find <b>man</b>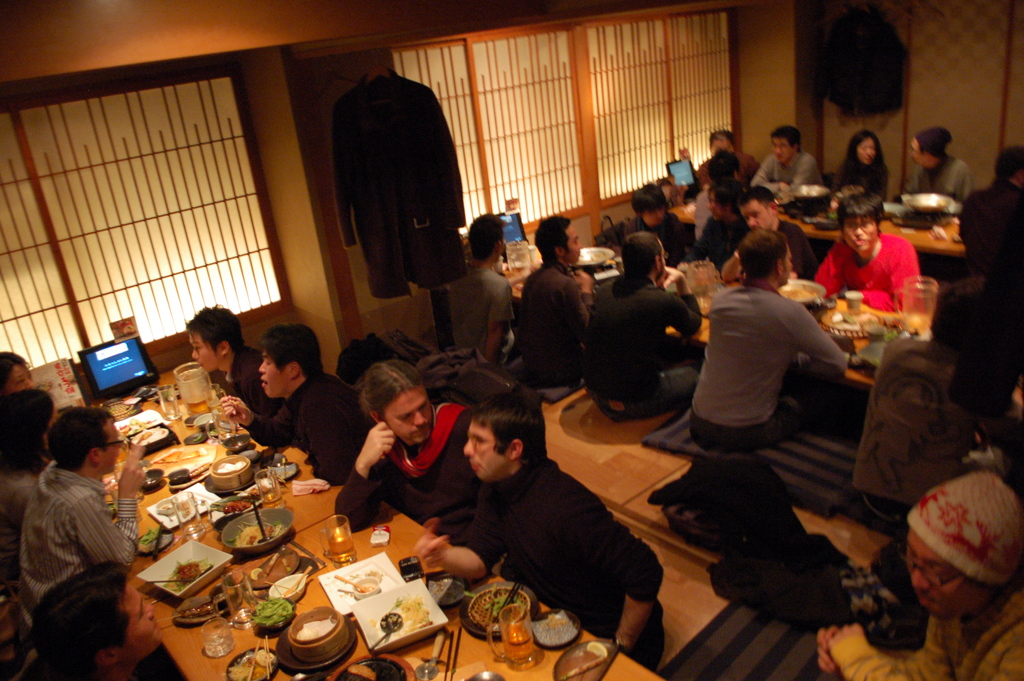
box(811, 191, 922, 306)
